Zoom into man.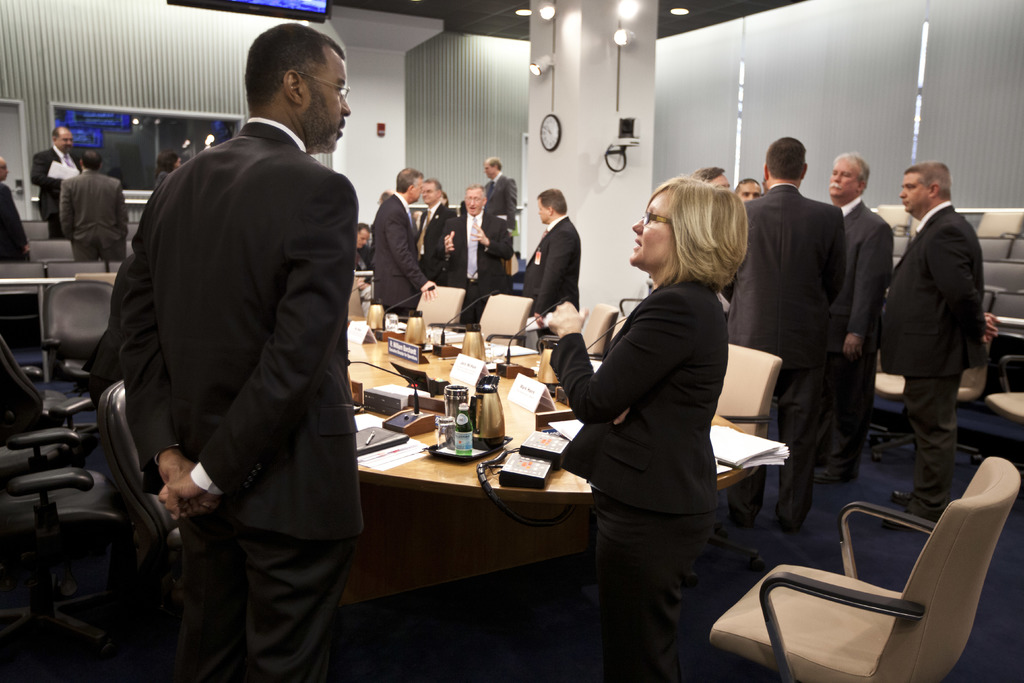
Zoom target: left=481, top=155, right=517, bottom=231.
